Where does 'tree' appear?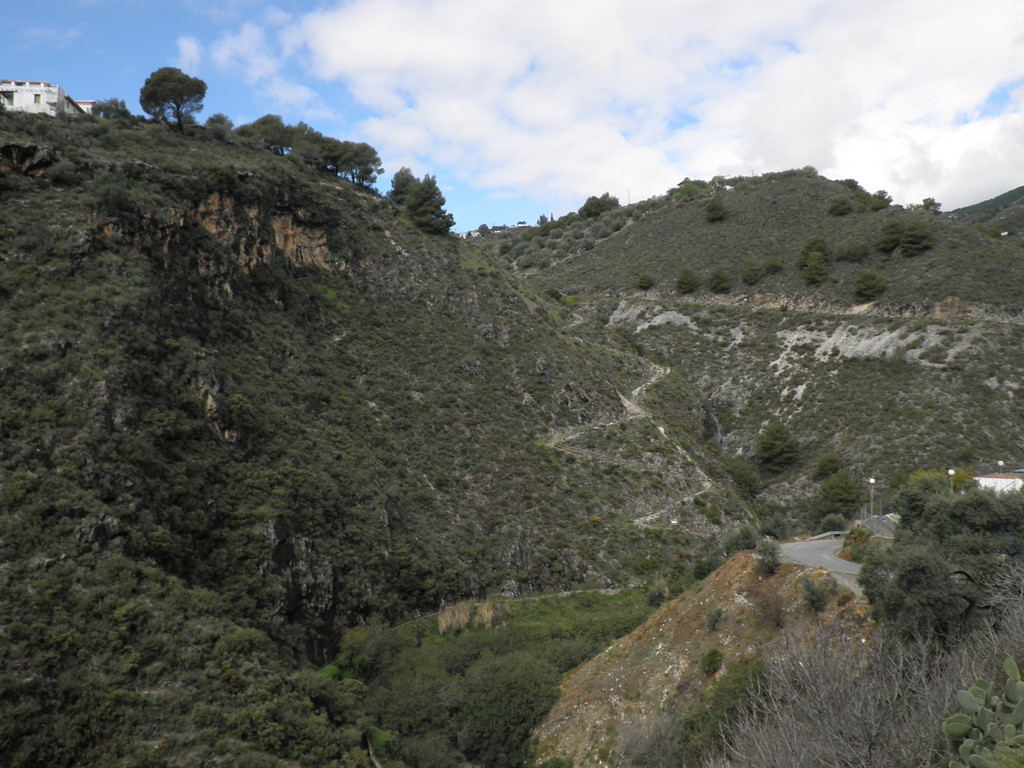
Appears at detection(125, 51, 205, 121).
